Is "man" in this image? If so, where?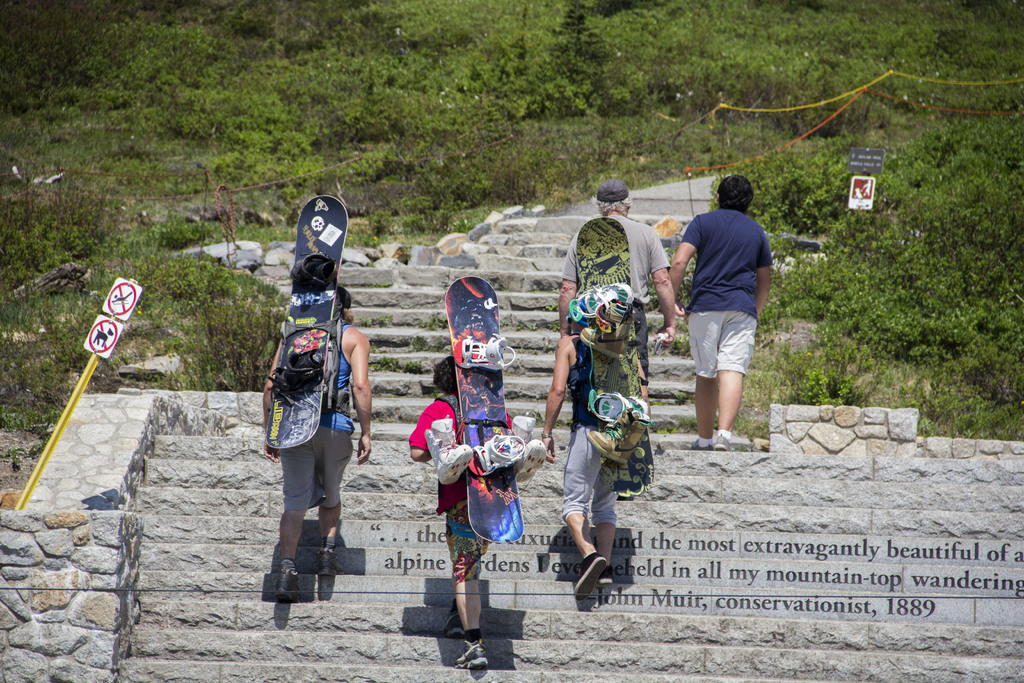
Yes, at 540,317,624,598.
